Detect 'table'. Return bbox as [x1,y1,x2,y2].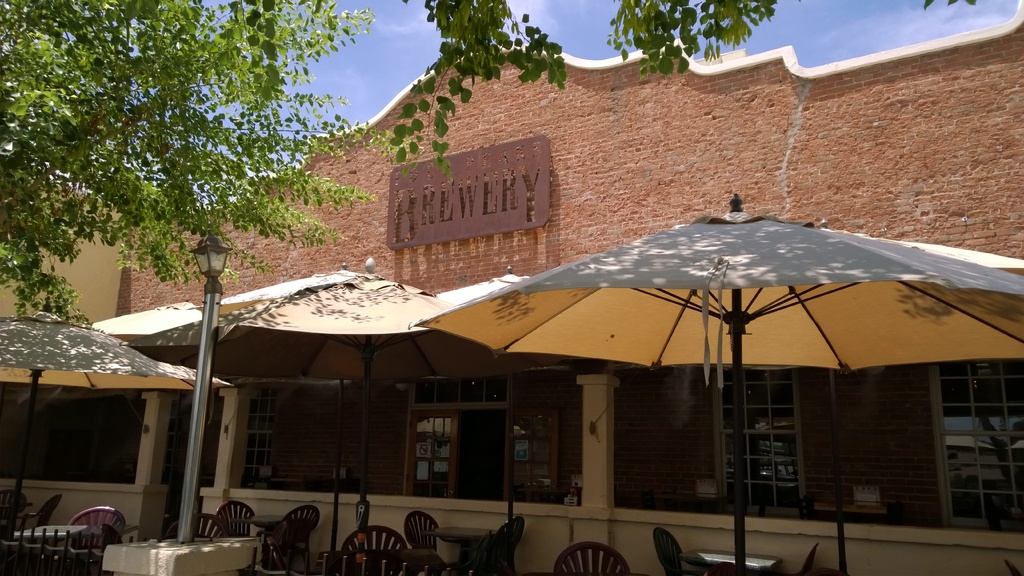
[234,512,284,574].
